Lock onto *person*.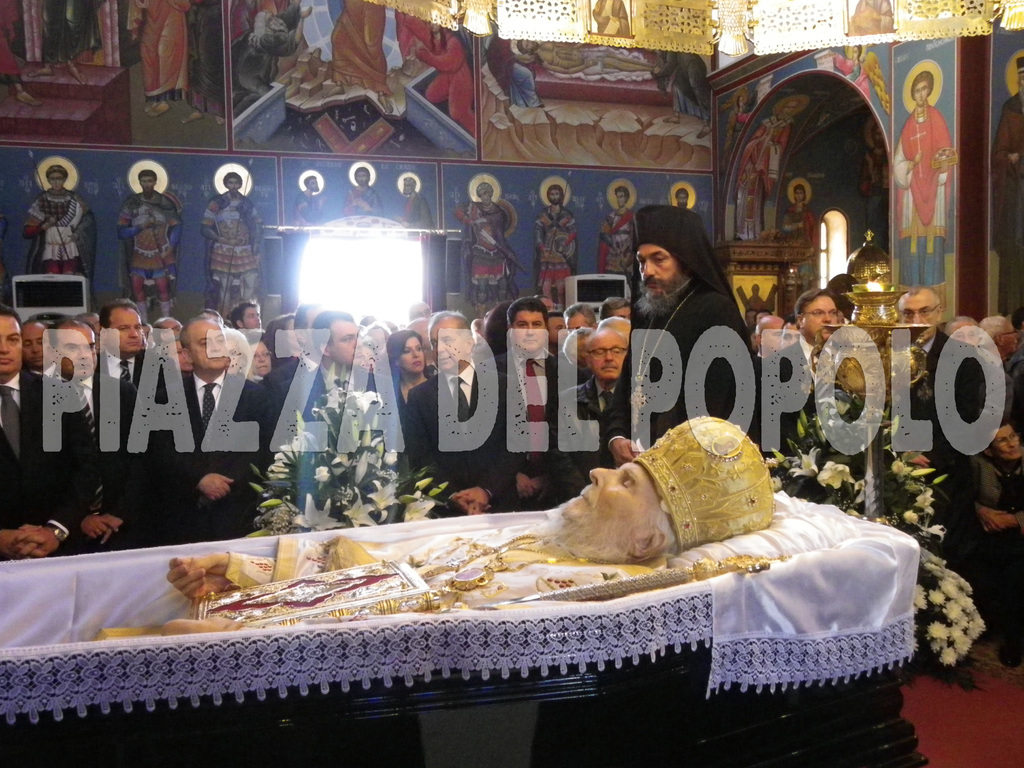
Locked: x1=668 y1=186 x2=695 y2=204.
